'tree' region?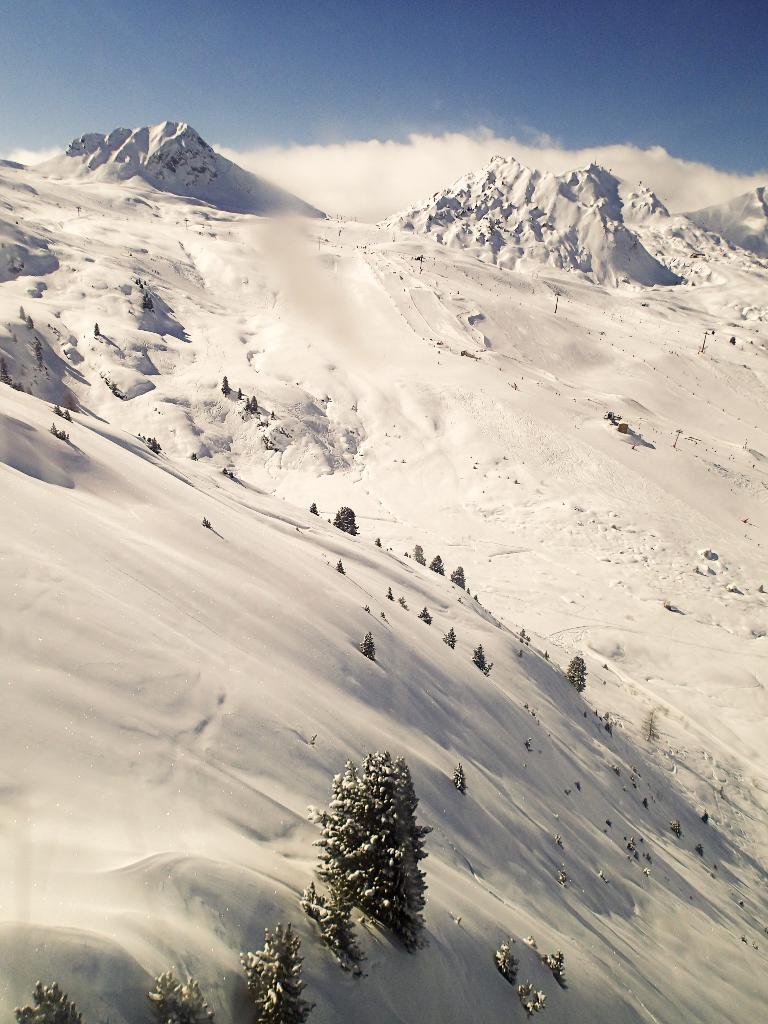
284 753 442 966
